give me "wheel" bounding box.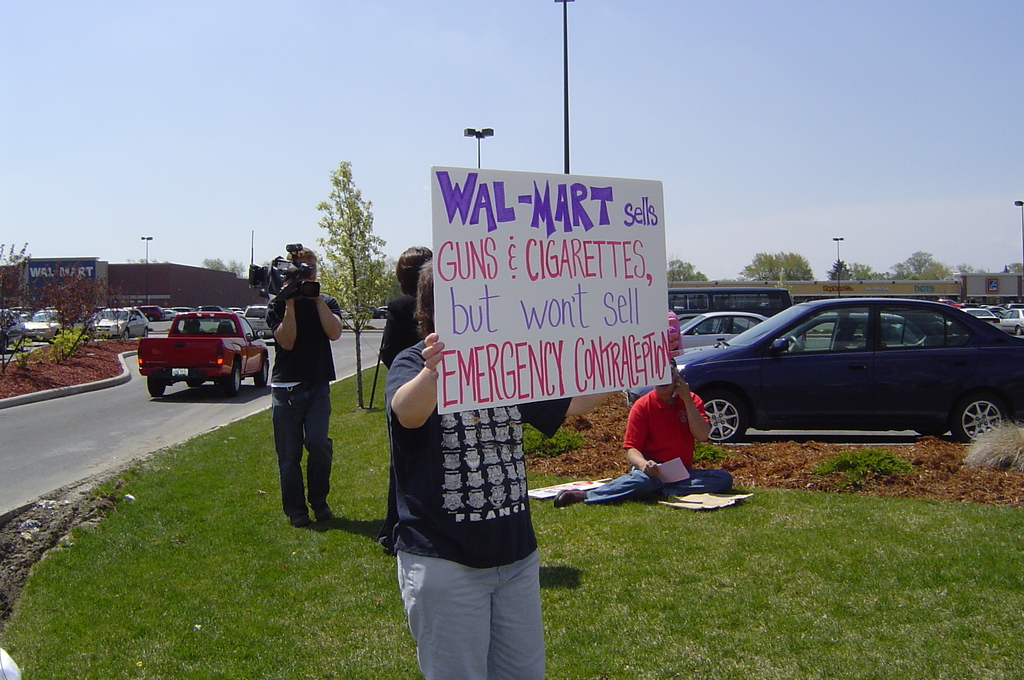
120,329,130,338.
